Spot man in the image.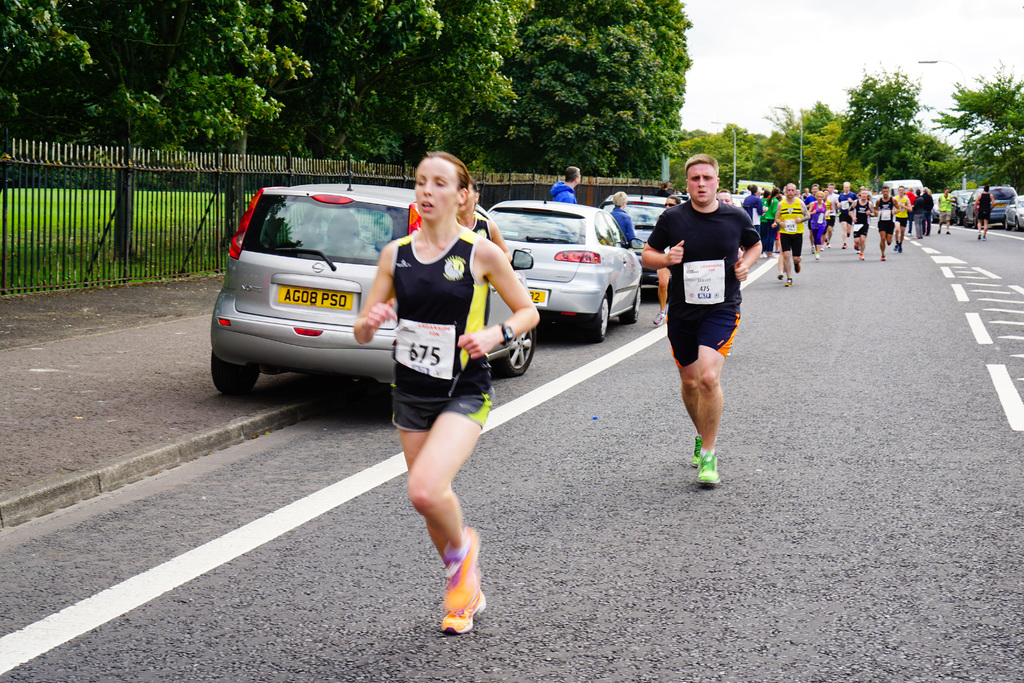
man found at pyautogui.locateOnScreen(548, 163, 593, 204).
